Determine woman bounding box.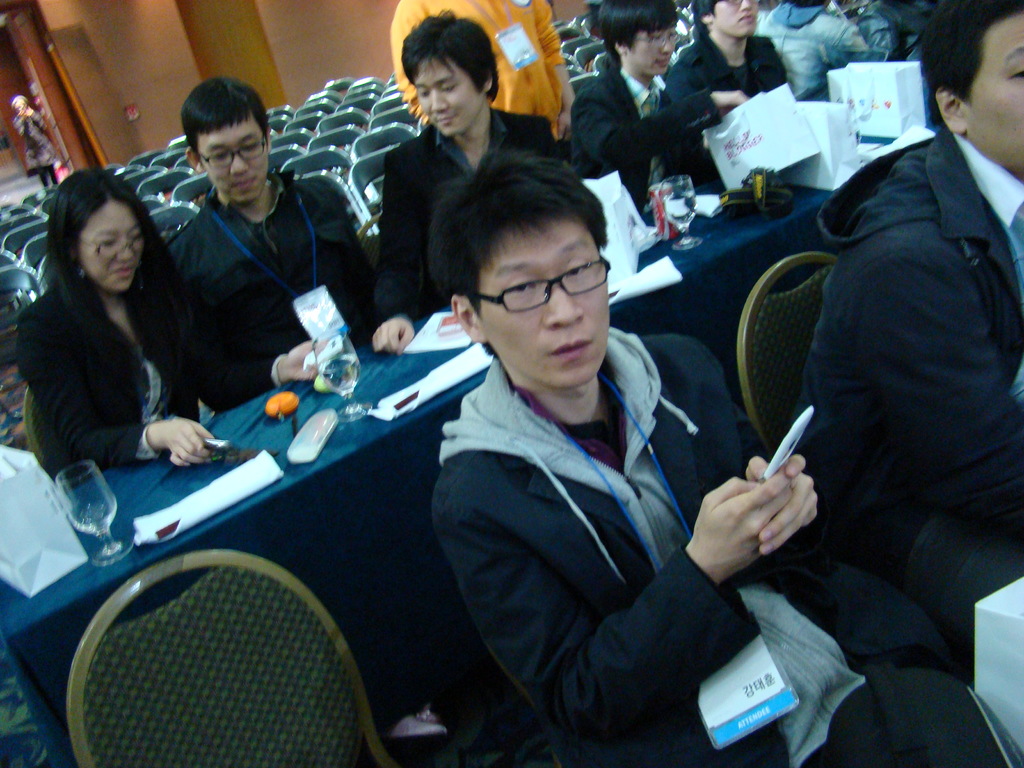
Determined: 19/168/273/466.
